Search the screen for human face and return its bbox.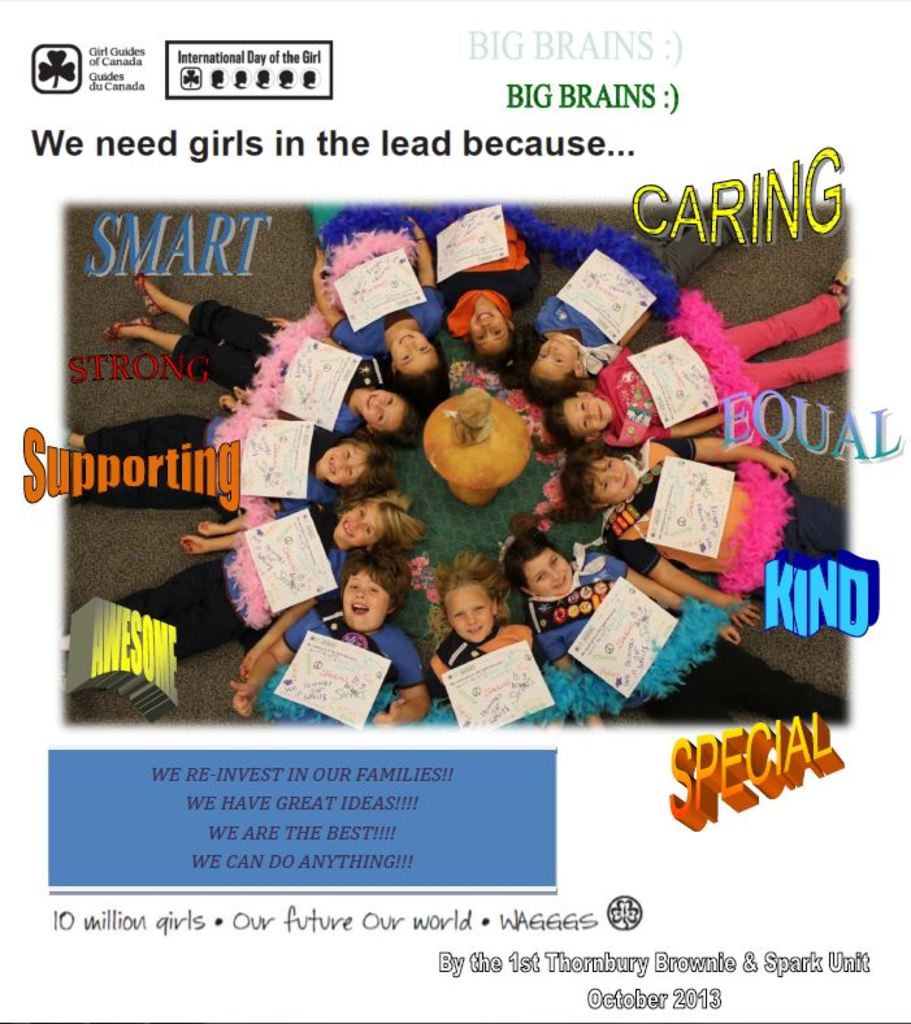
Found: 365, 392, 402, 429.
